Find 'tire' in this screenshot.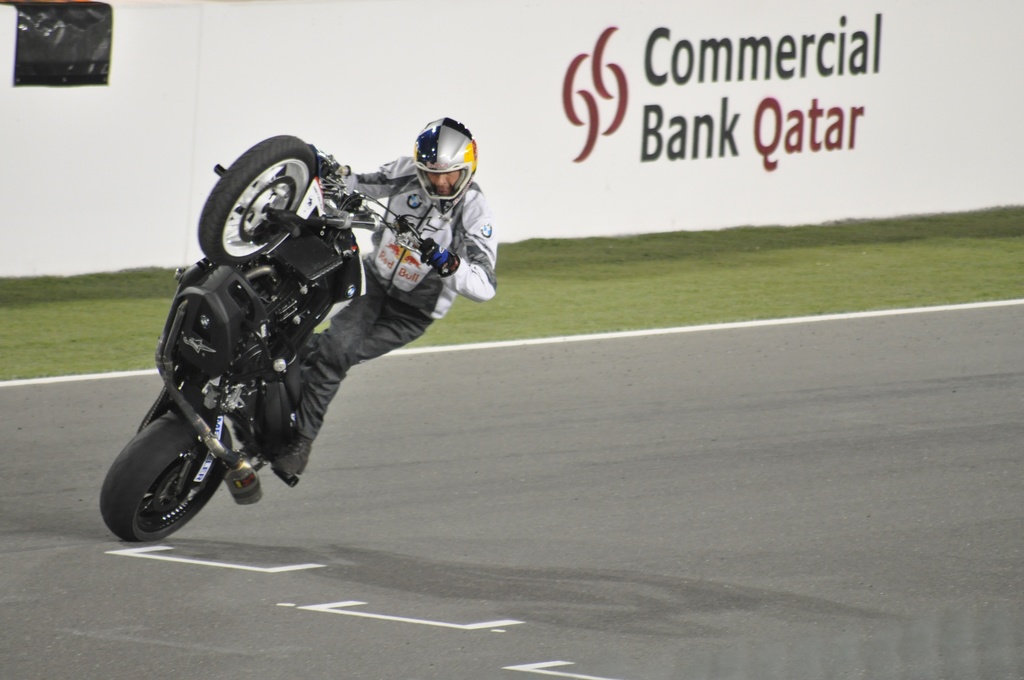
The bounding box for 'tire' is (left=100, top=424, right=231, bottom=540).
